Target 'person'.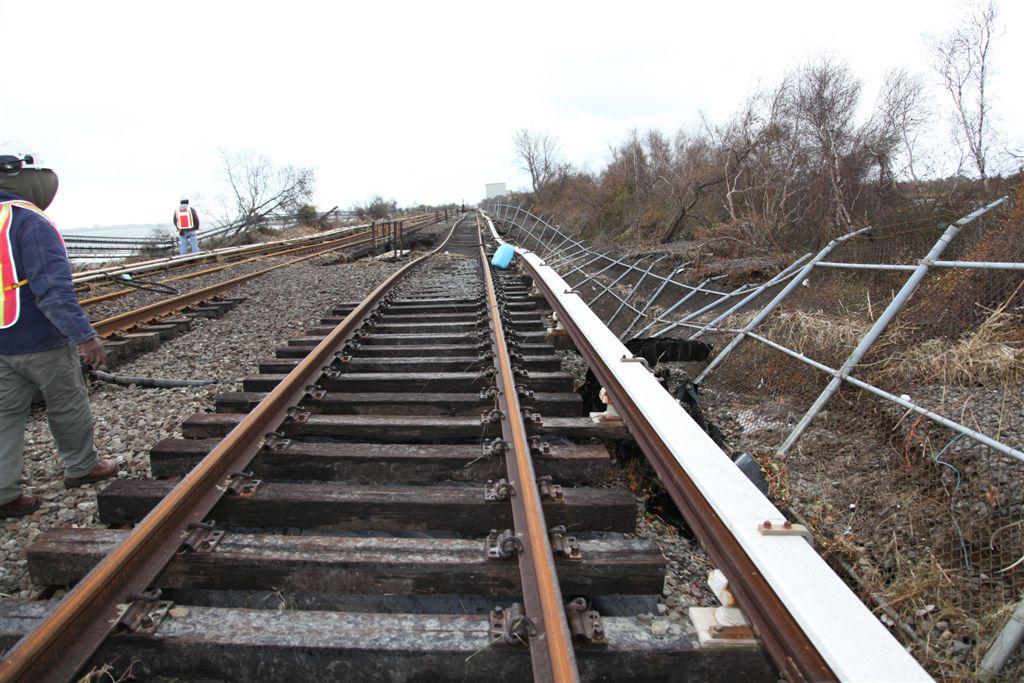
Target region: [left=1, top=142, right=102, bottom=521].
